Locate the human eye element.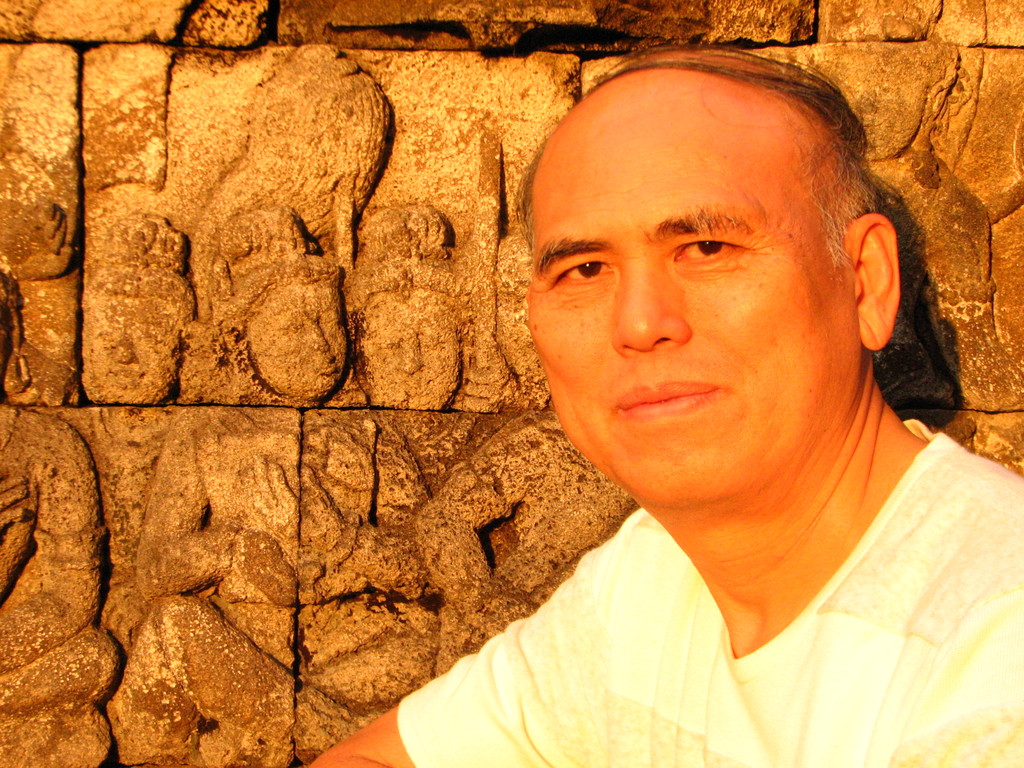
Element bbox: 550/253/621/295.
